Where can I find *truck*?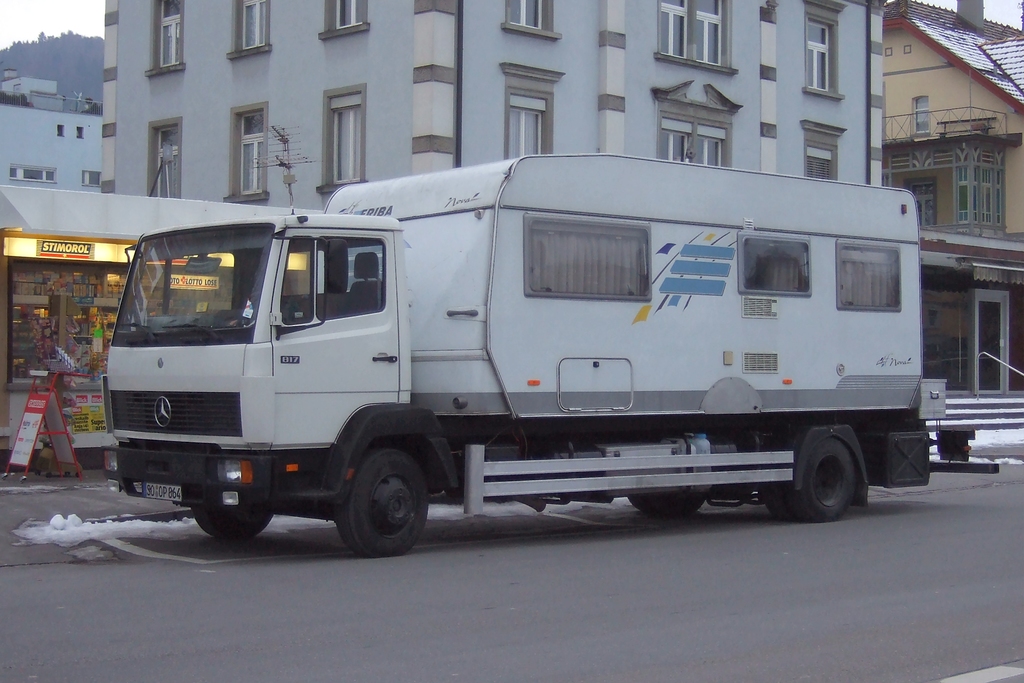
You can find it at rect(116, 152, 928, 557).
